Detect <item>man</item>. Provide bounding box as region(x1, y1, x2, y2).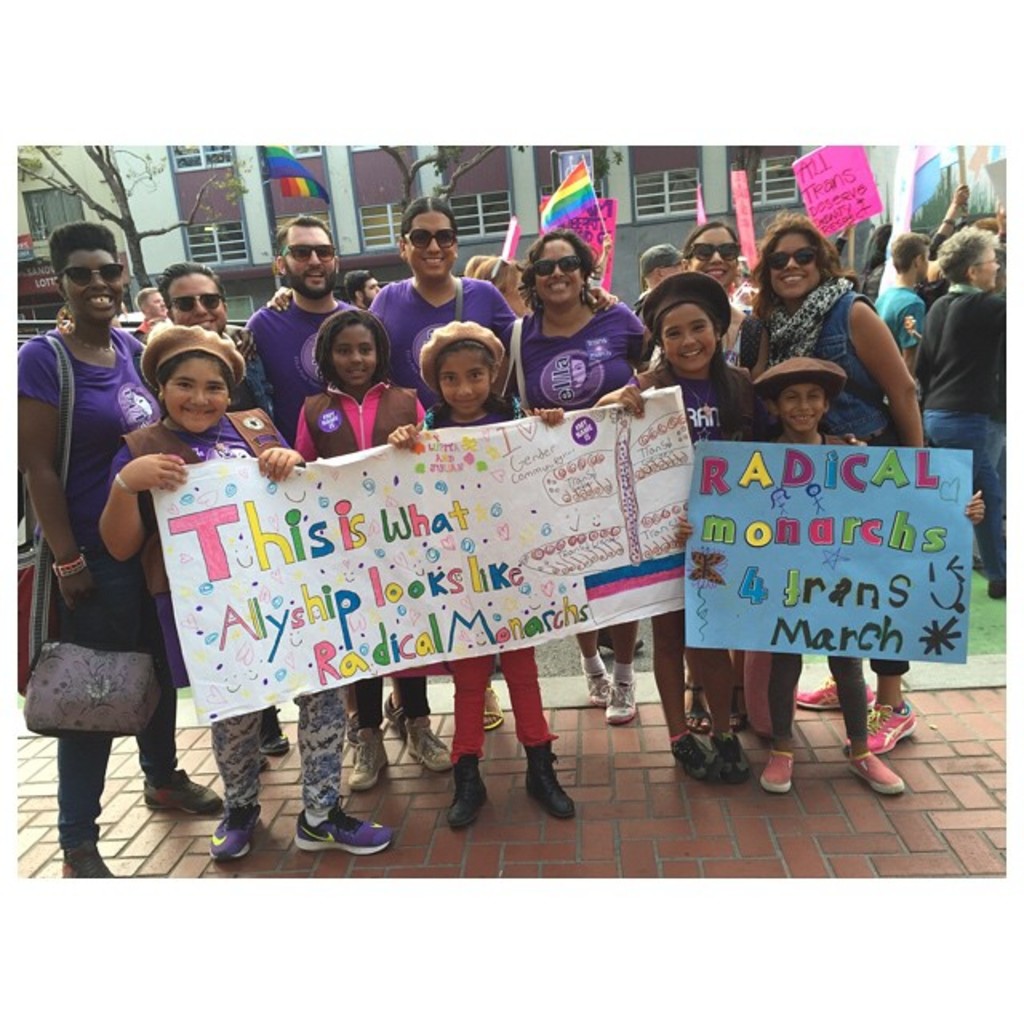
region(126, 285, 173, 350).
